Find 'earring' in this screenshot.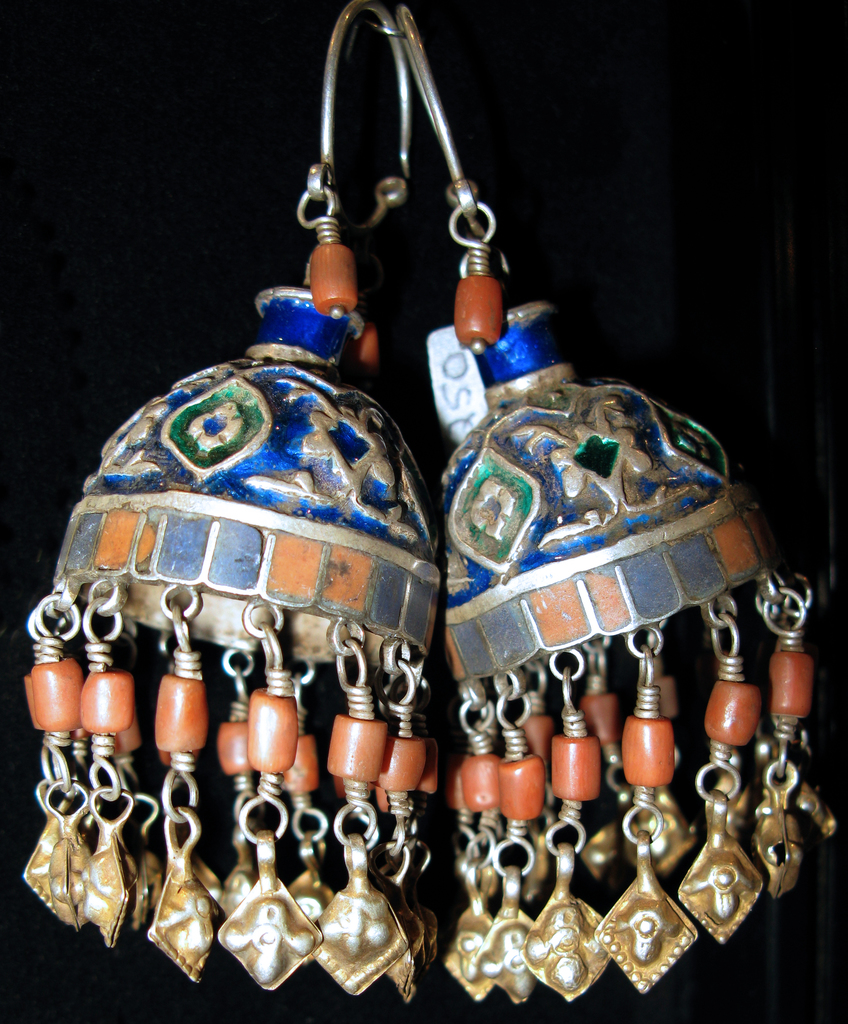
The bounding box for 'earring' is 13 0 441 1006.
